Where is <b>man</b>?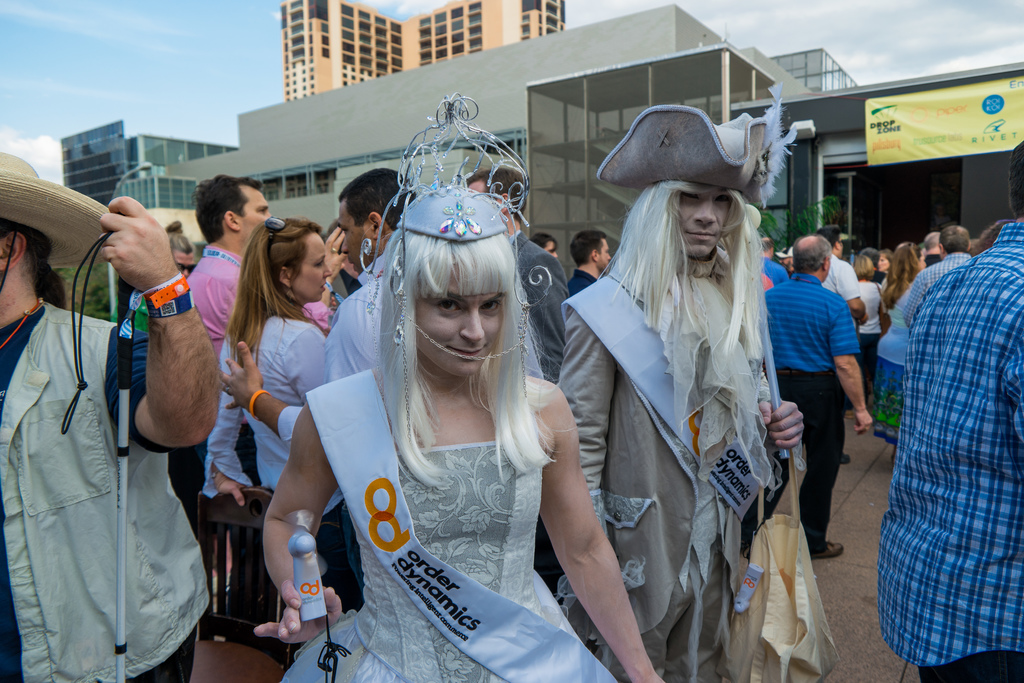
box=[571, 226, 612, 293].
